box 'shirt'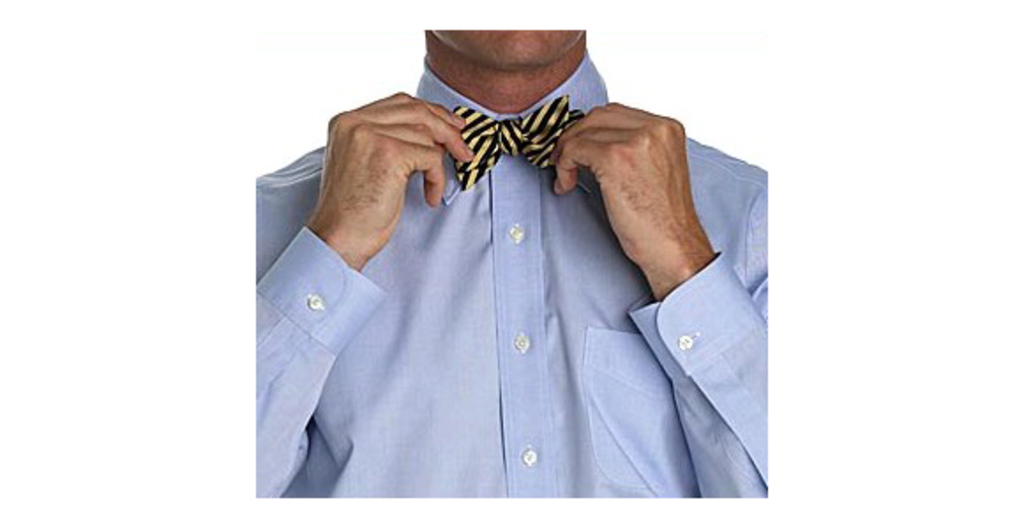
{"left": 231, "top": 49, "right": 782, "bottom": 491}
